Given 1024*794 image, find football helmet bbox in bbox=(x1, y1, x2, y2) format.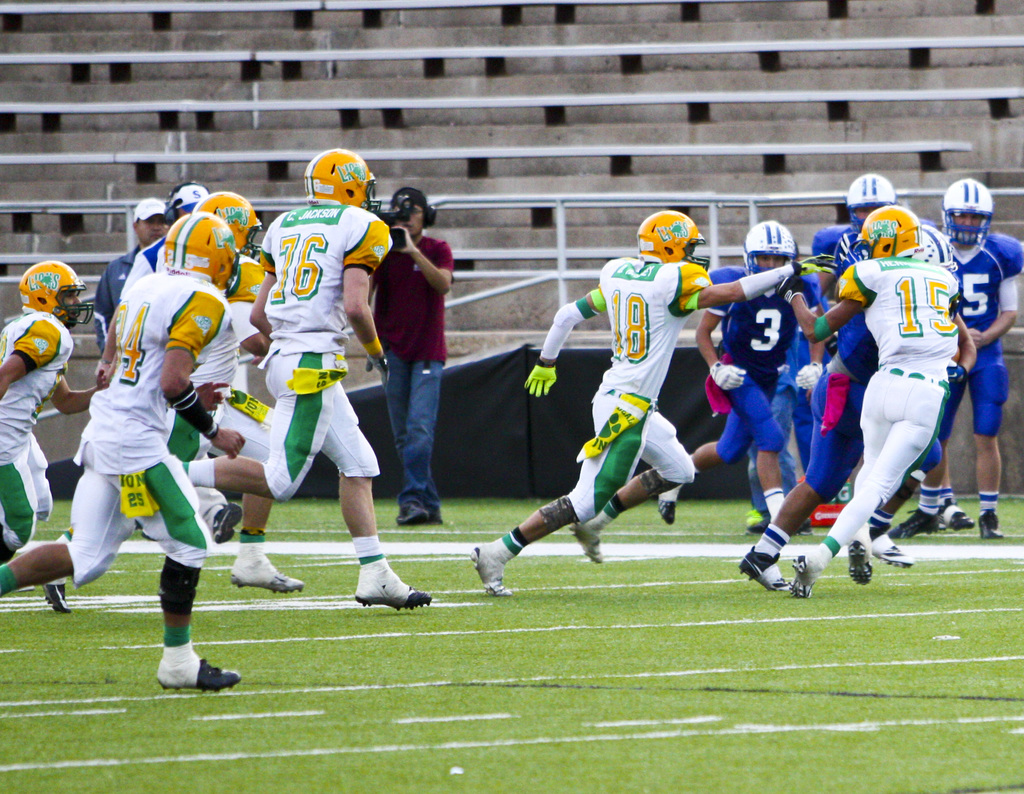
bbox=(941, 175, 995, 248).
